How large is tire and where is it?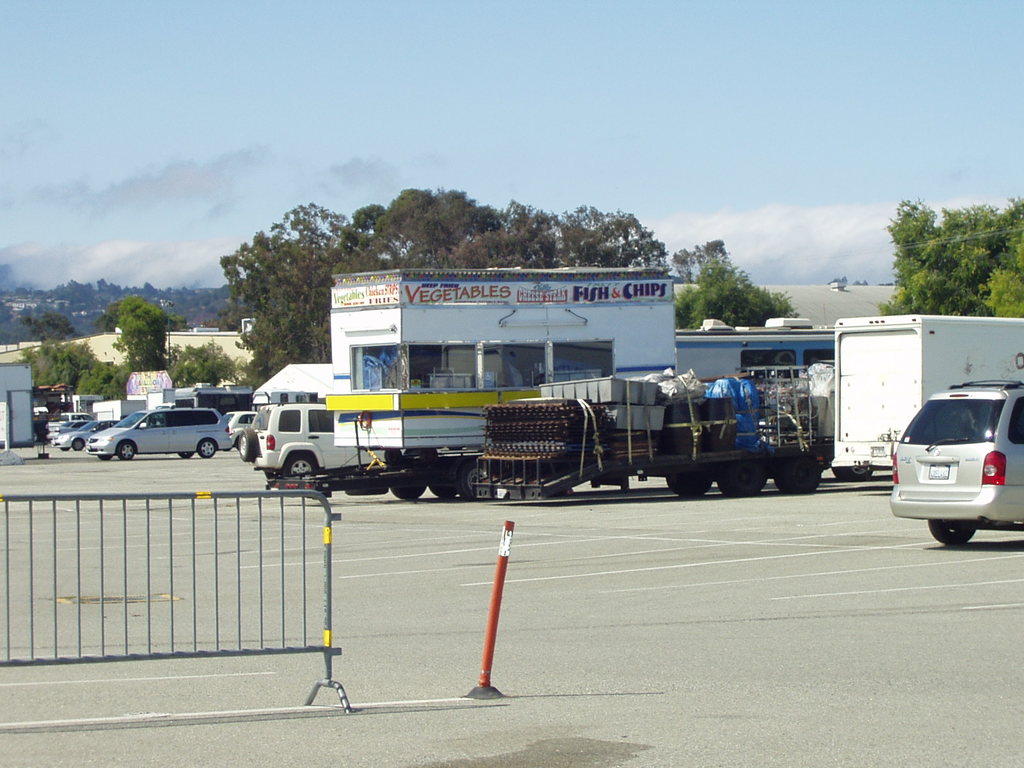
Bounding box: 390 481 426 497.
